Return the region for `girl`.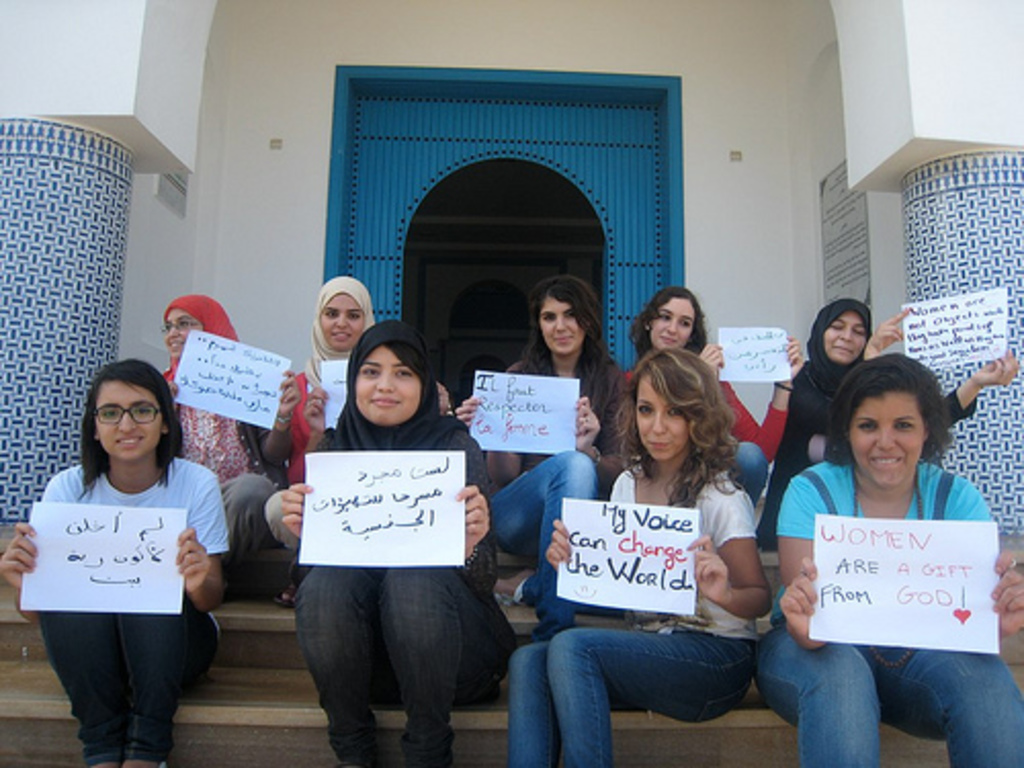
rect(283, 317, 516, 766).
